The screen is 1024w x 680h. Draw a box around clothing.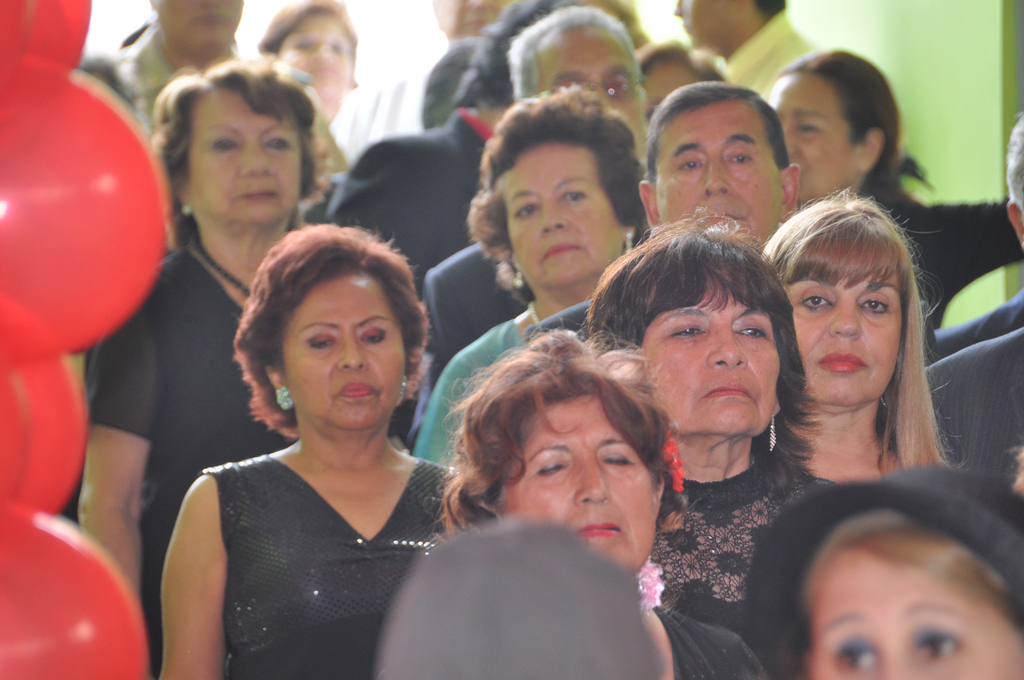
108,29,340,176.
